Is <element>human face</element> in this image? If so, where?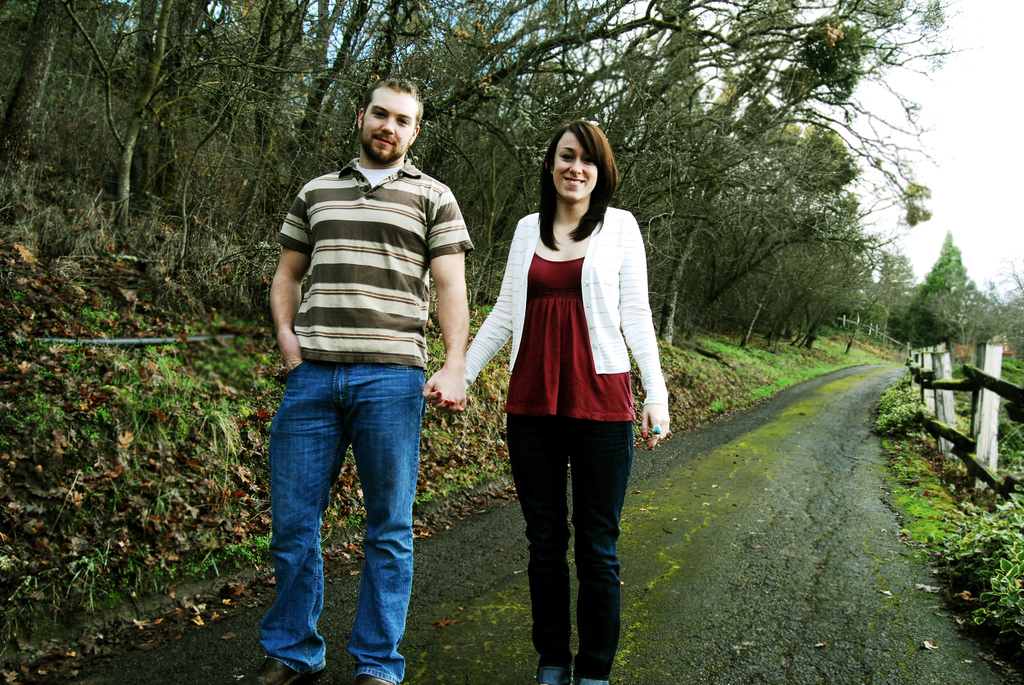
Yes, at box(362, 85, 416, 162).
